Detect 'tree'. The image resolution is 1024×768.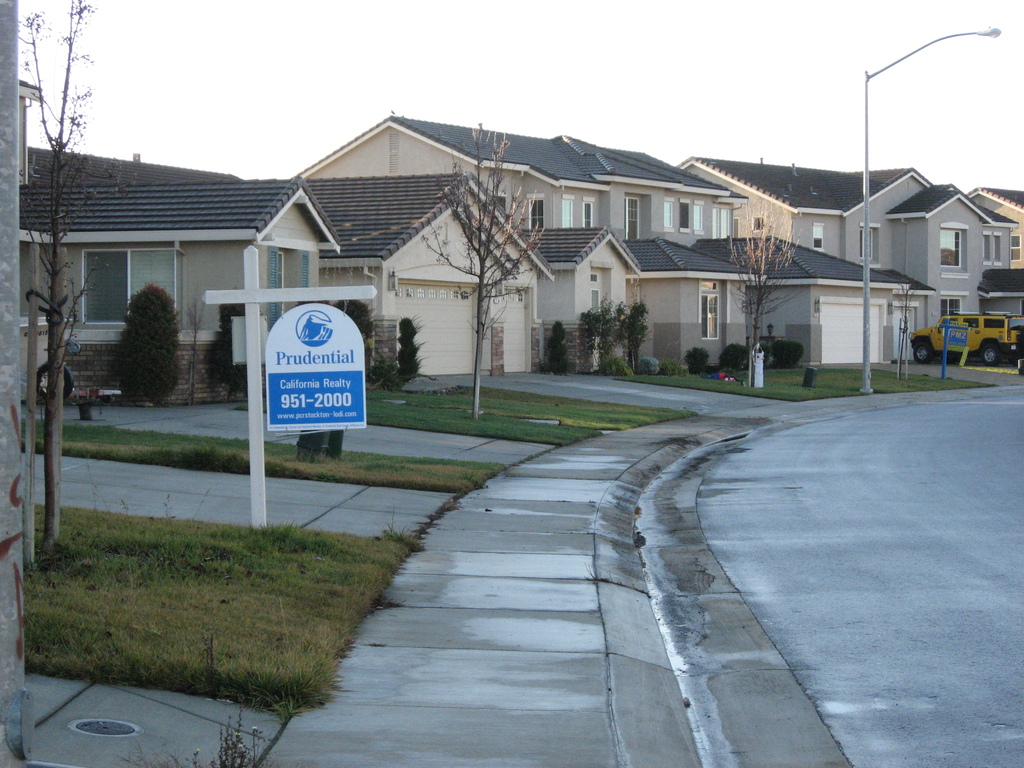
locate(112, 282, 185, 404).
